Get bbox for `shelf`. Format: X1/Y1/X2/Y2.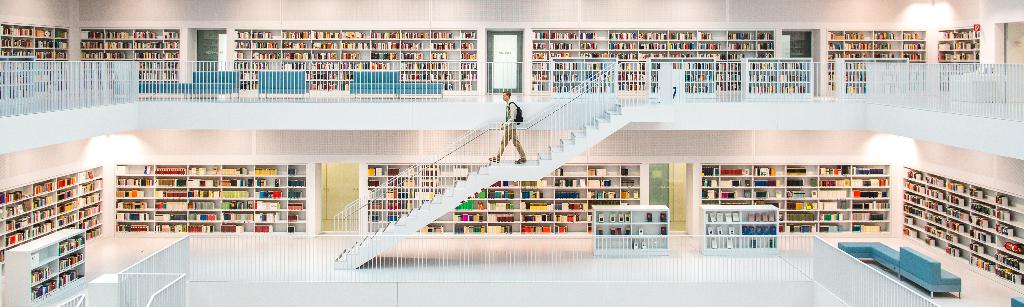
273/212/288/226.
